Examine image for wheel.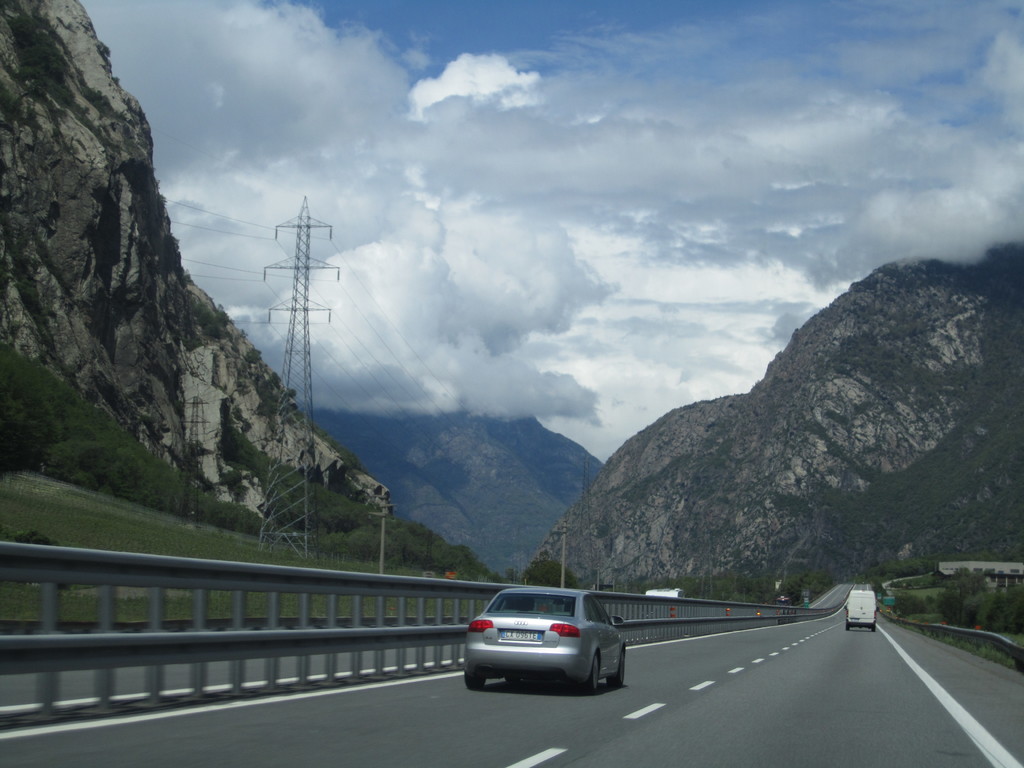
Examination result: <region>612, 650, 625, 691</region>.
